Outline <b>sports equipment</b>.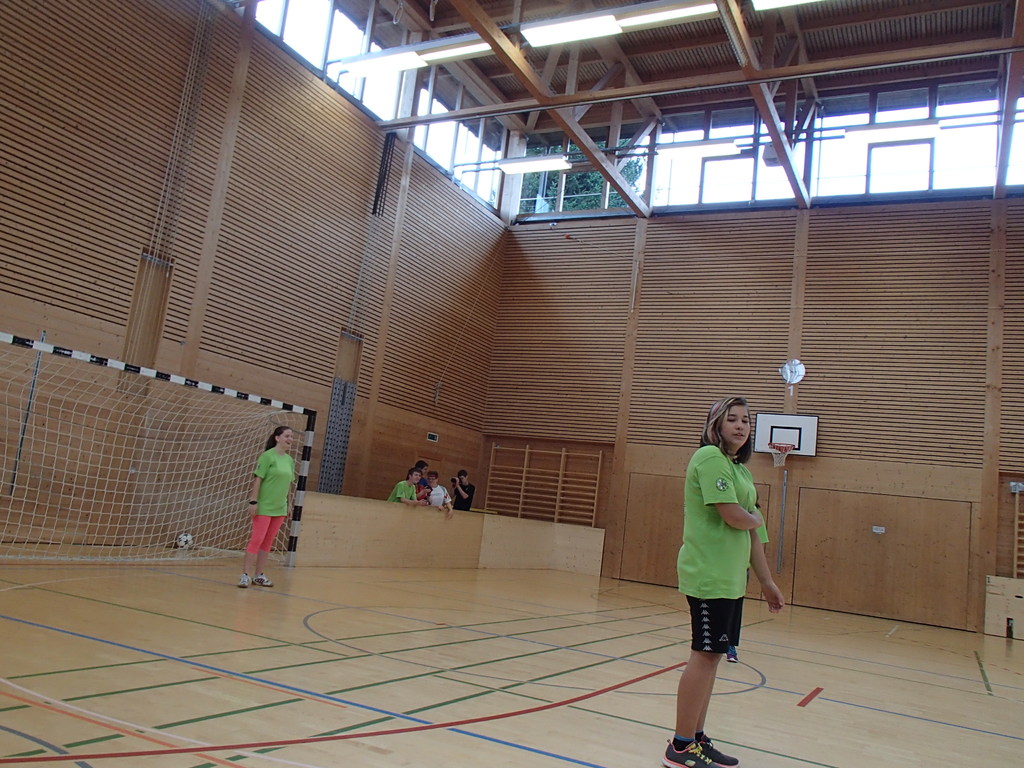
Outline: select_region(173, 531, 194, 552).
